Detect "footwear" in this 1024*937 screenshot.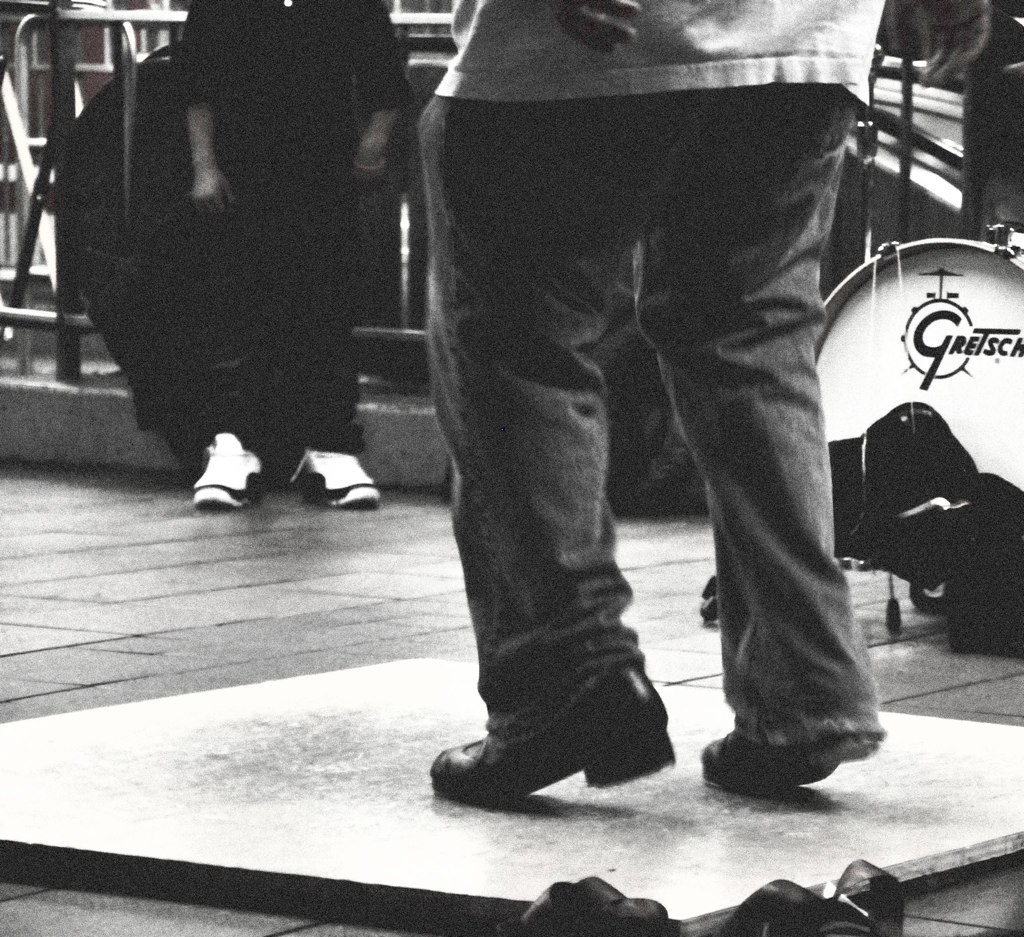
Detection: region(703, 727, 846, 787).
